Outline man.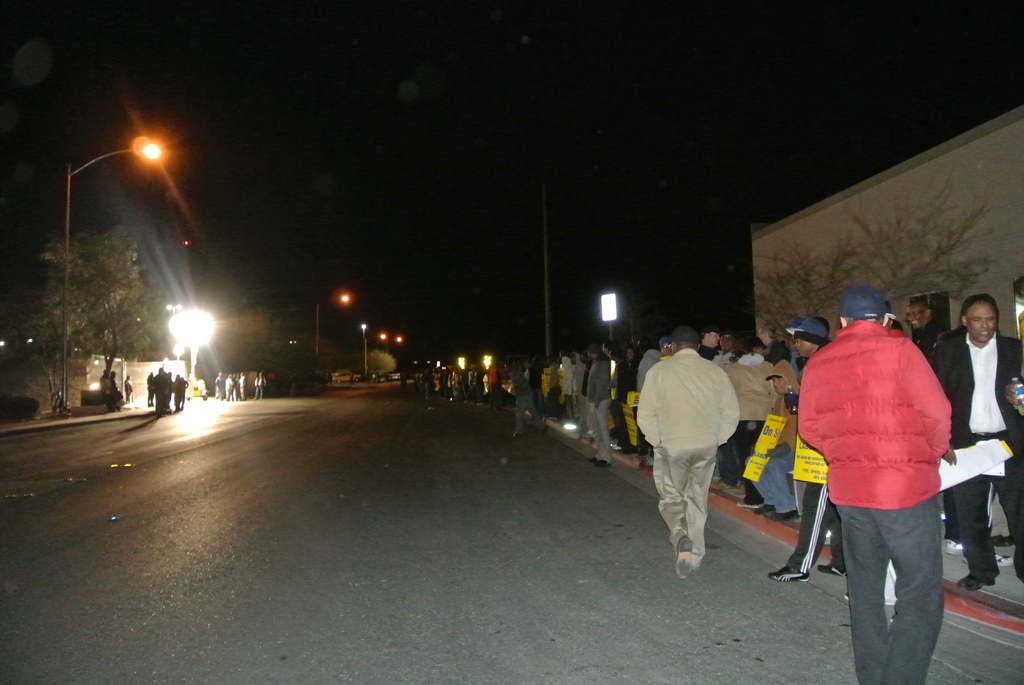
Outline: bbox=(647, 326, 758, 580).
